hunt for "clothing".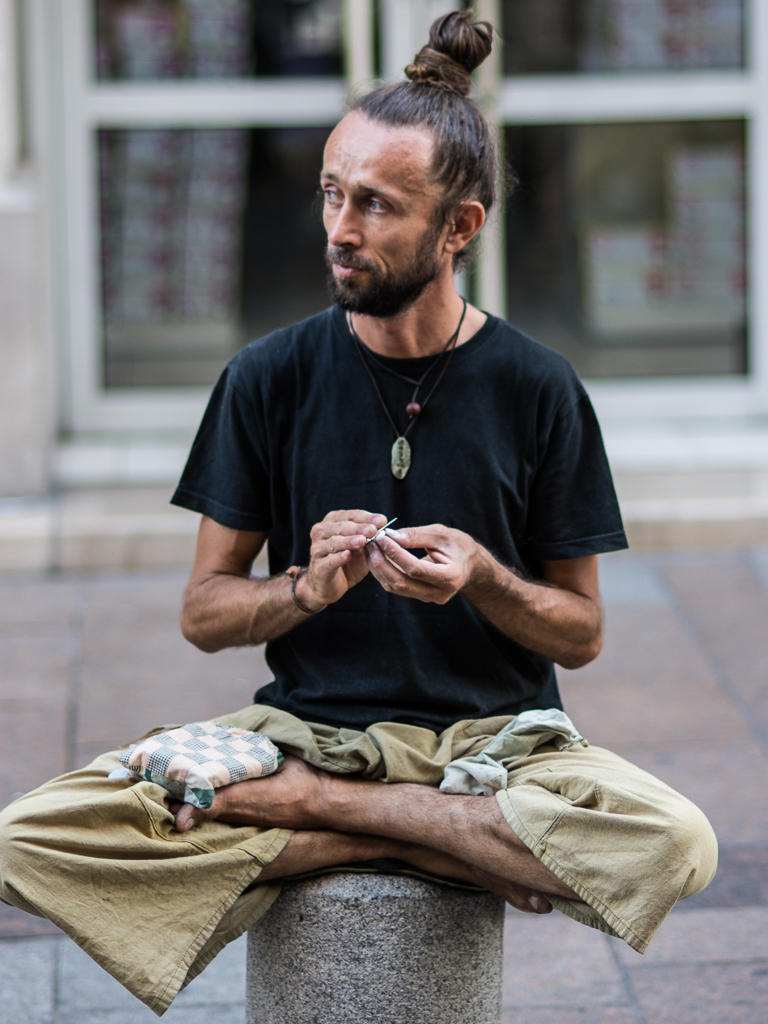
Hunted down at <region>0, 300, 718, 1015</region>.
